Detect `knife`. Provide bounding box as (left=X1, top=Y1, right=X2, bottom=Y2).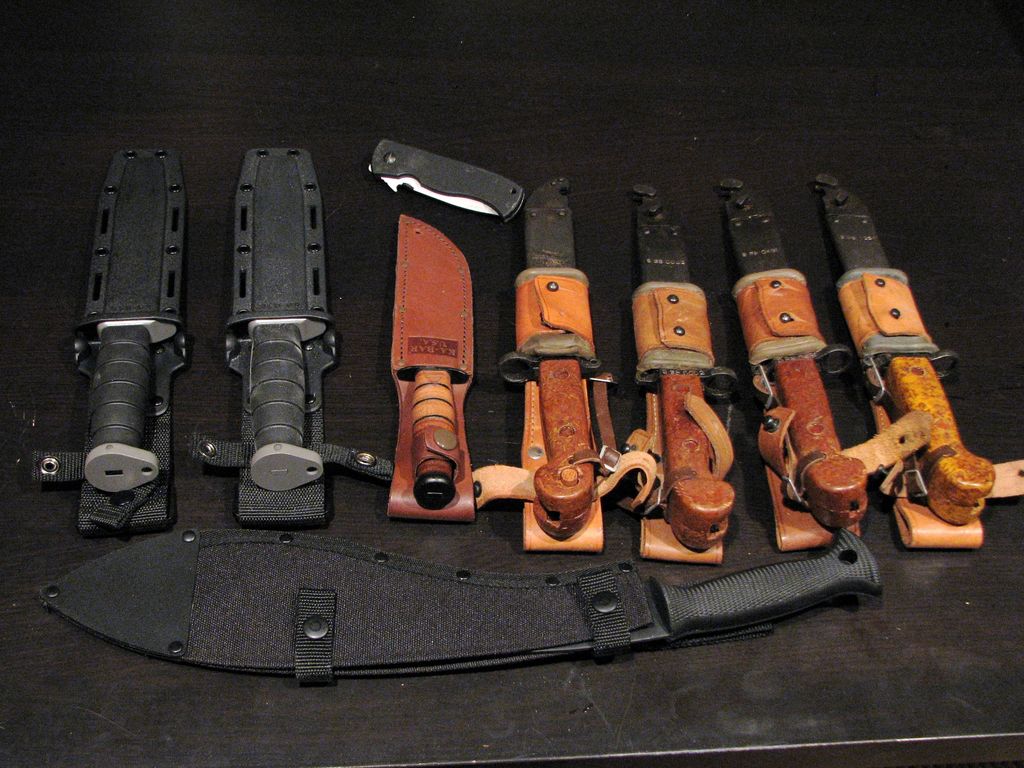
(left=726, top=176, right=938, bottom=547).
